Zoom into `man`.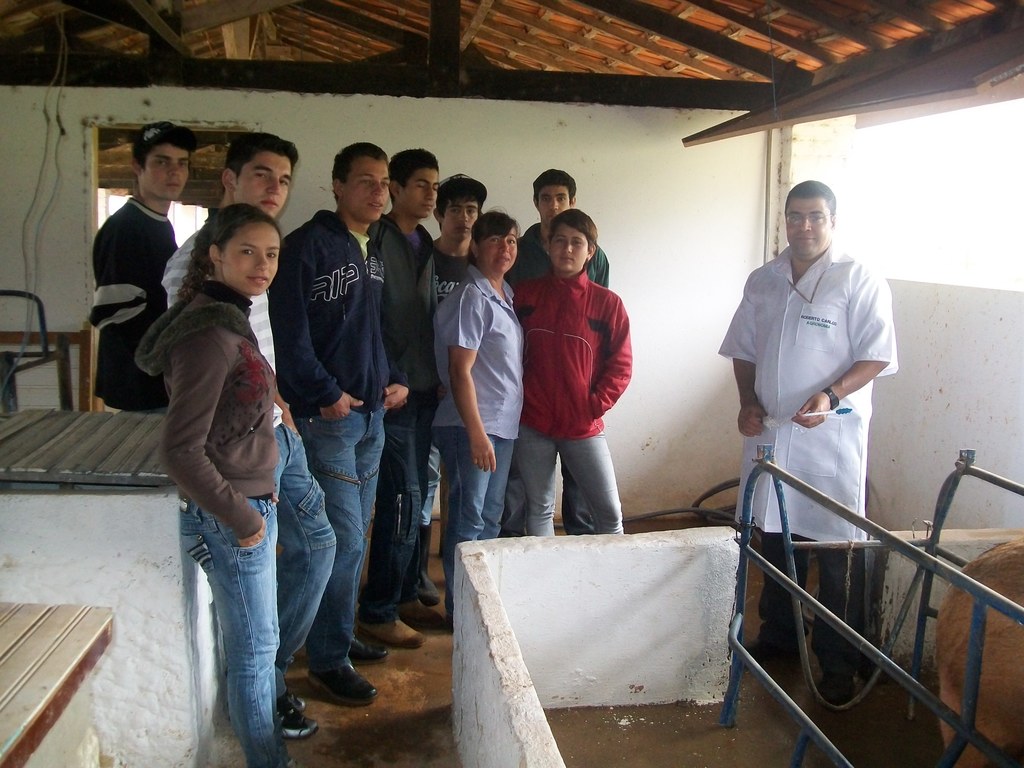
Zoom target: l=264, t=137, r=412, b=712.
